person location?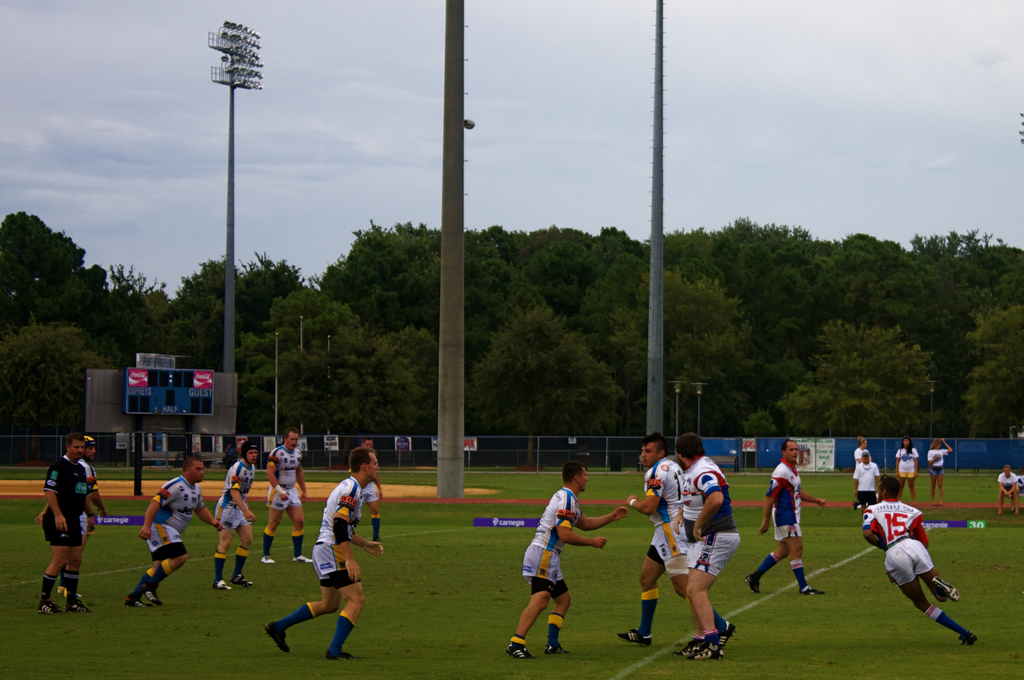
box=[615, 433, 736, 644]
